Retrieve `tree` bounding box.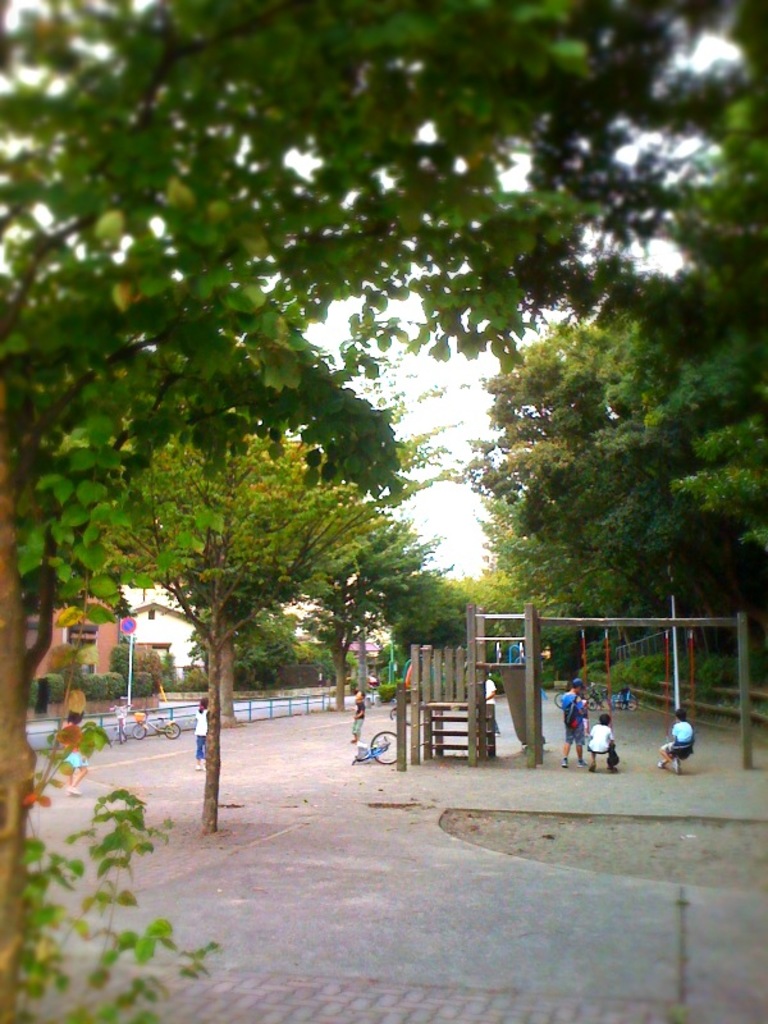
Bounding box: rect(61, 422, 390, 810).
